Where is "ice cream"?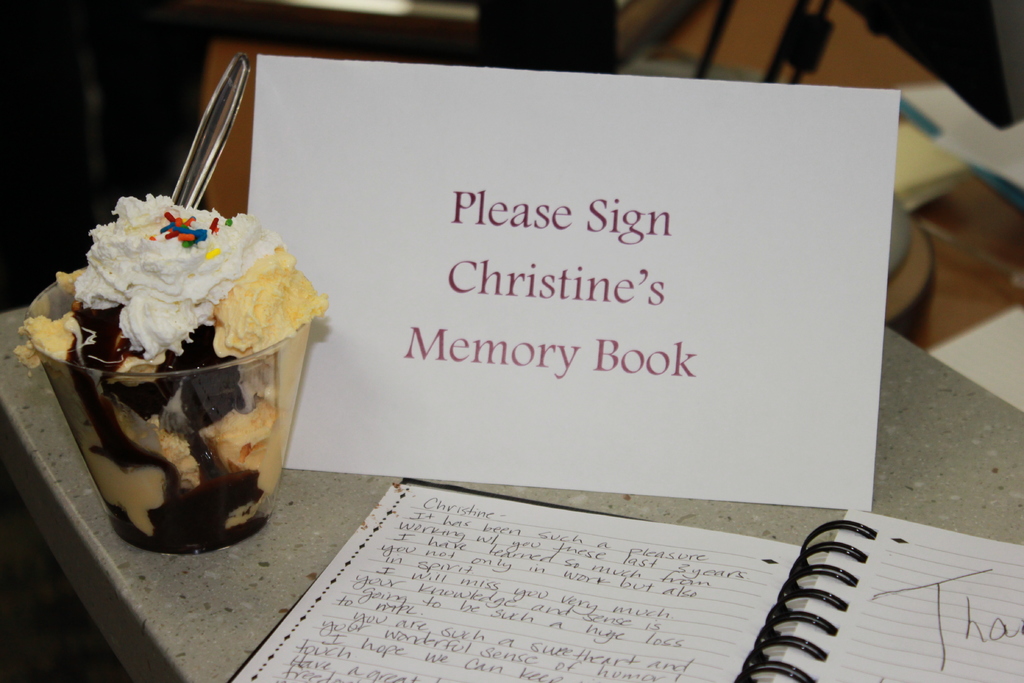
20/191/330/550.
